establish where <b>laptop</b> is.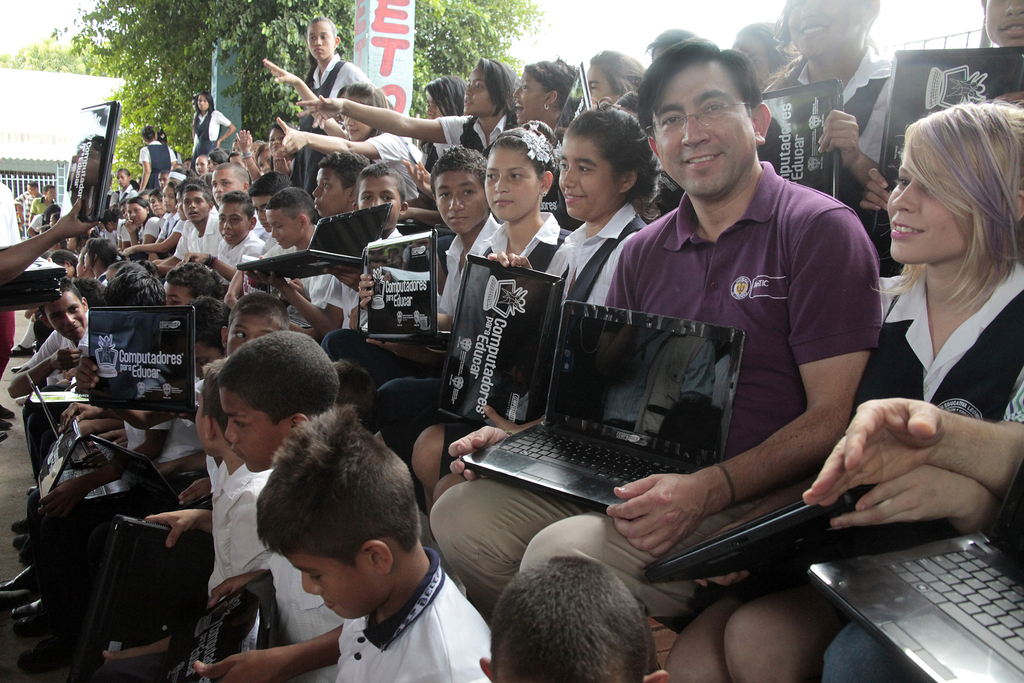
Established at 161, 570, 275, 682.
